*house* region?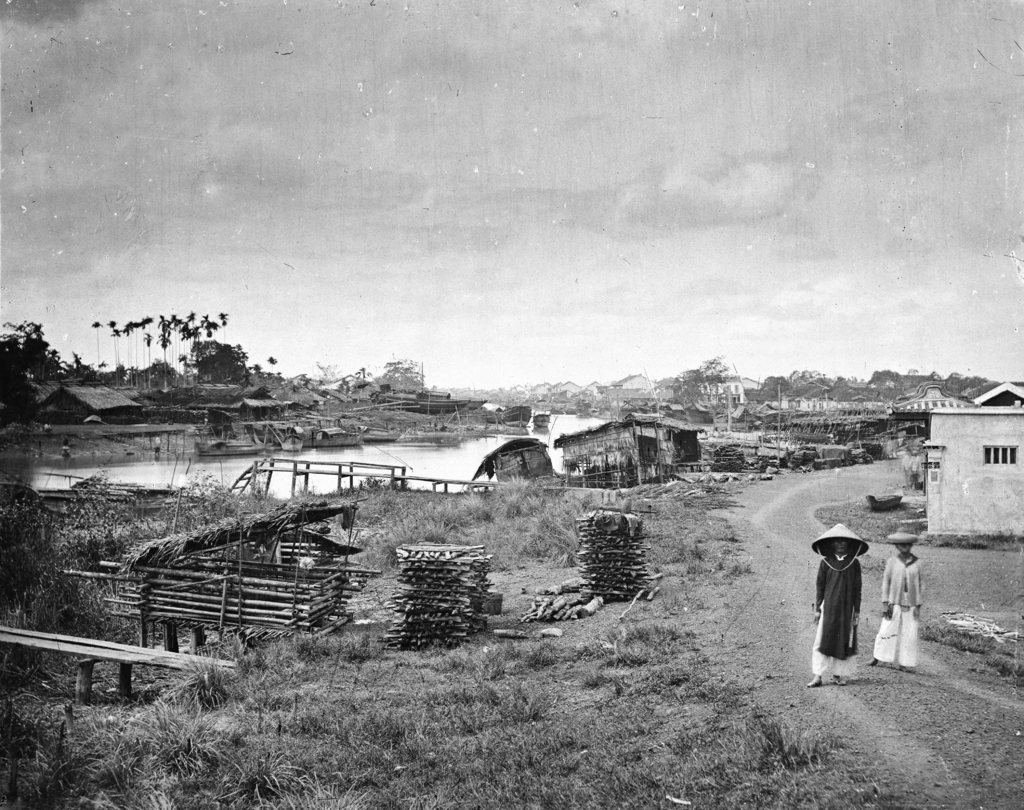
<box>892,377,957,439</box>
